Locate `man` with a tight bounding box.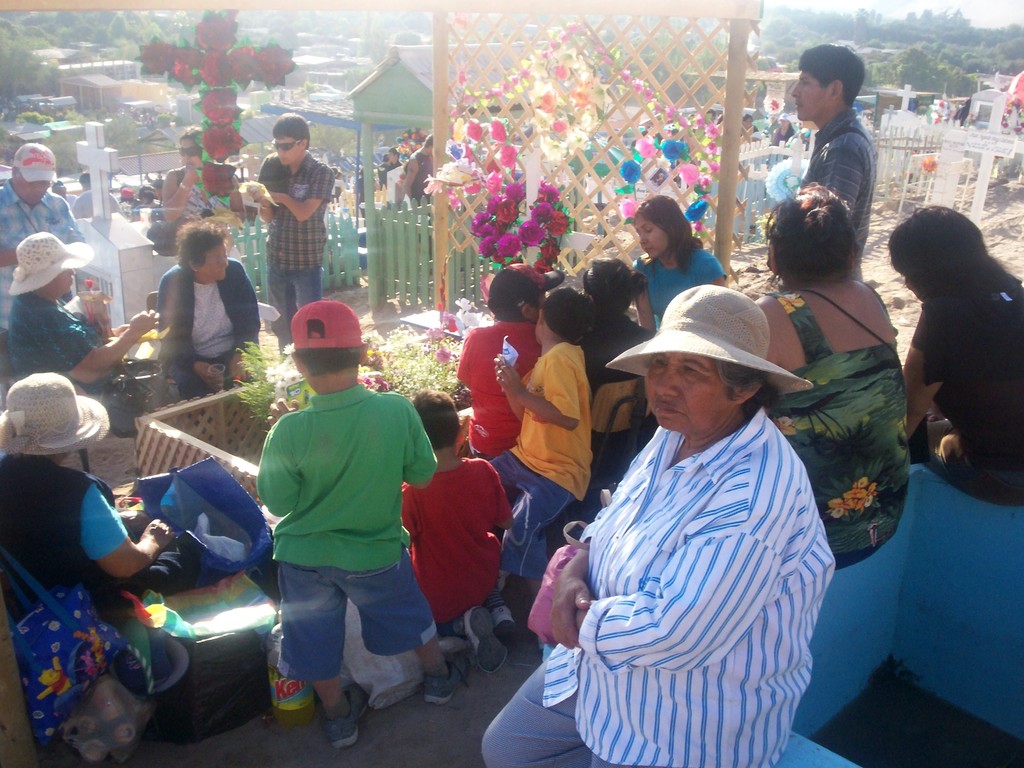
rect(0, 143, 86, 332).
